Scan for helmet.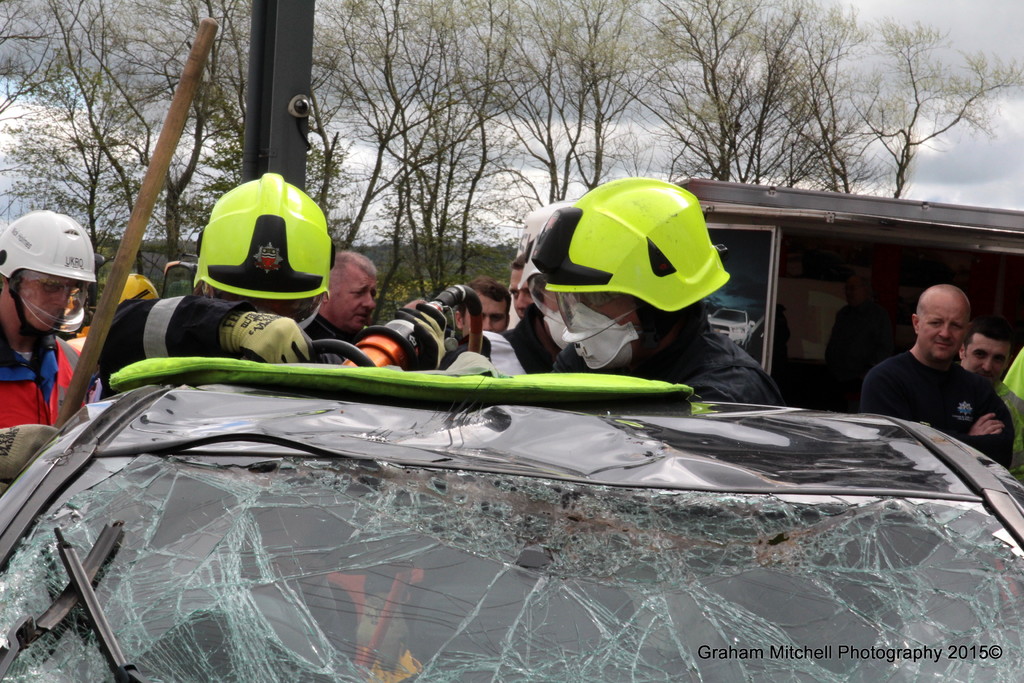
Scan result: (10,209,90,356).
